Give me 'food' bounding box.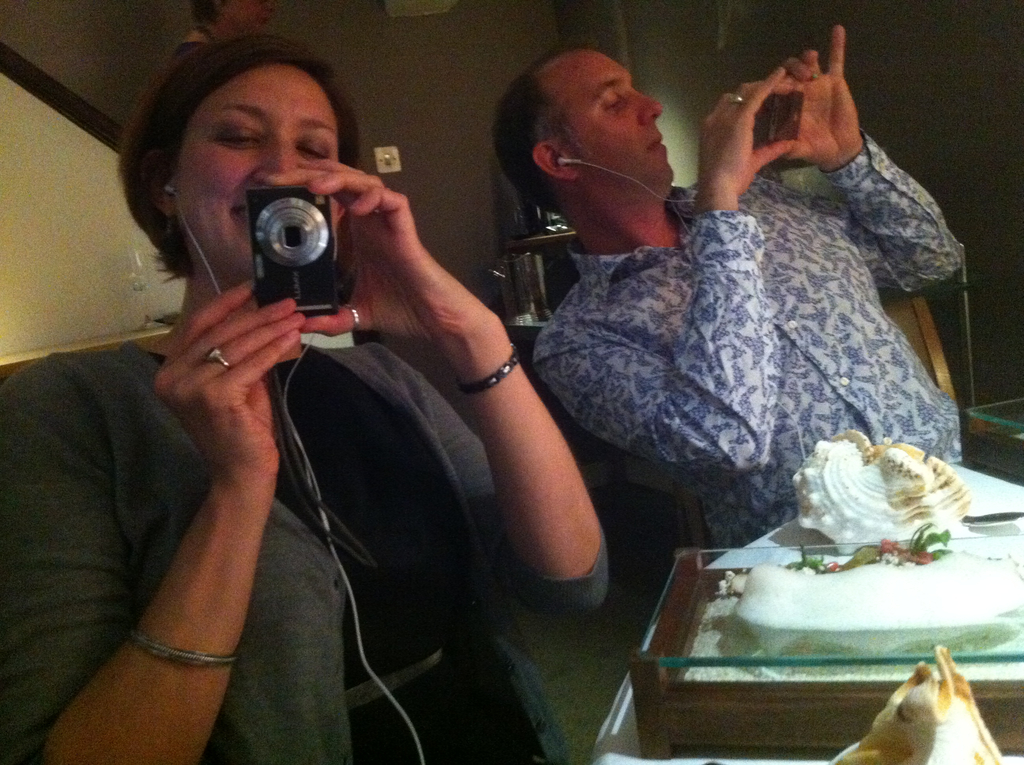
x1=731 y1=519 x2=1023 y2=654.
